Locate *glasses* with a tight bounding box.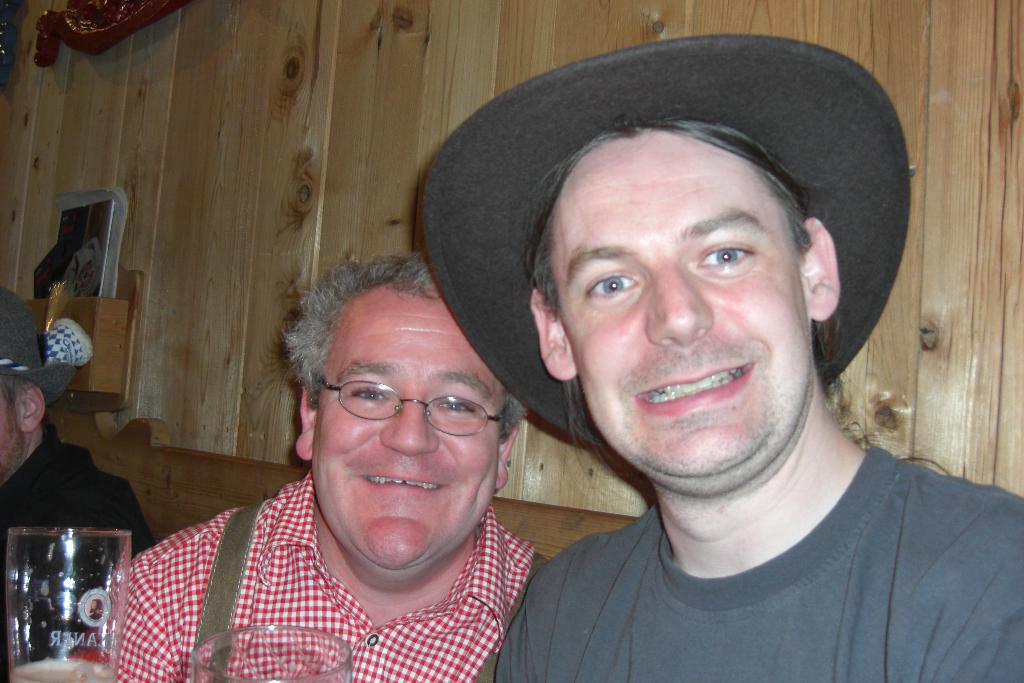
(left=319, top=372, right=507, bottom=440).
